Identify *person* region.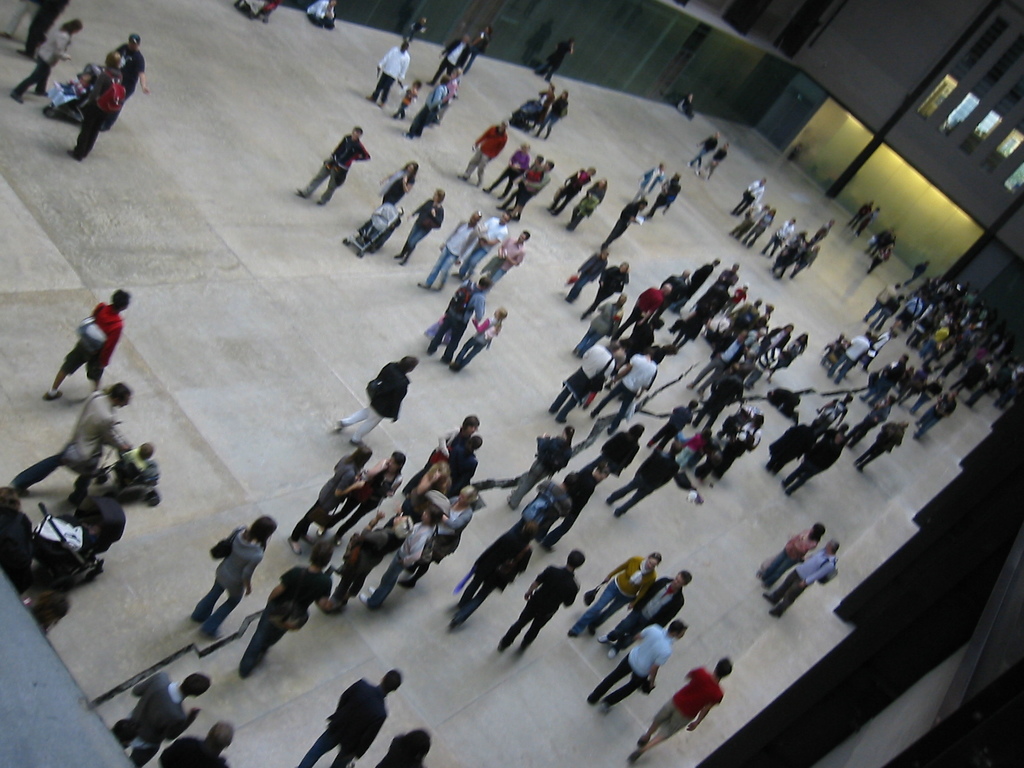
Region: BBox(851, 418, 911, 476).
